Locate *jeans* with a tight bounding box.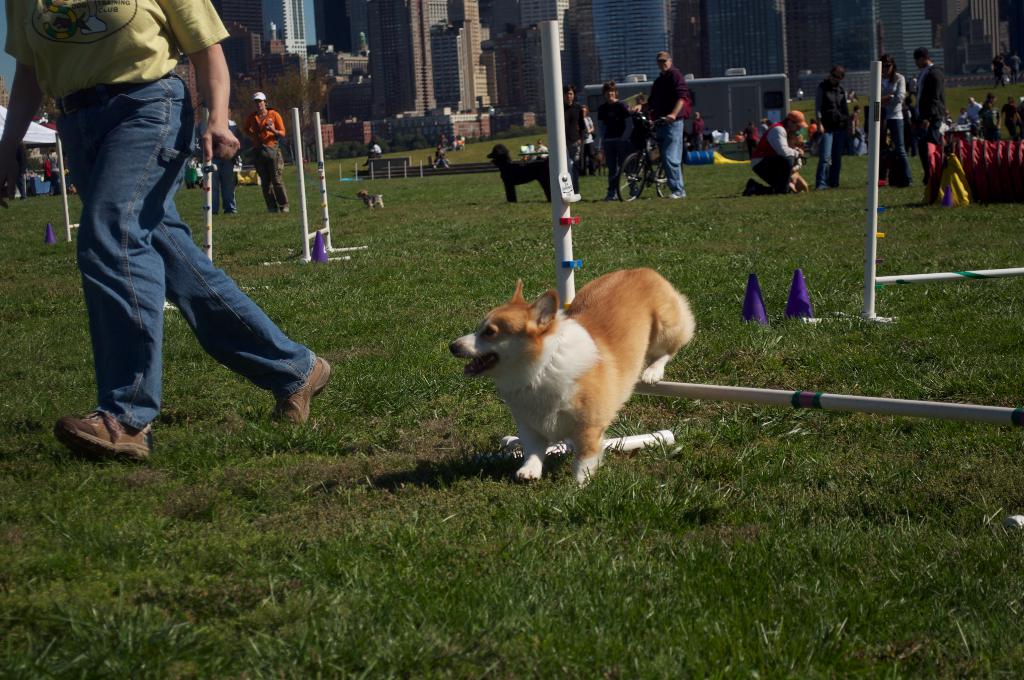
detection(214, 156, 237, 214).
